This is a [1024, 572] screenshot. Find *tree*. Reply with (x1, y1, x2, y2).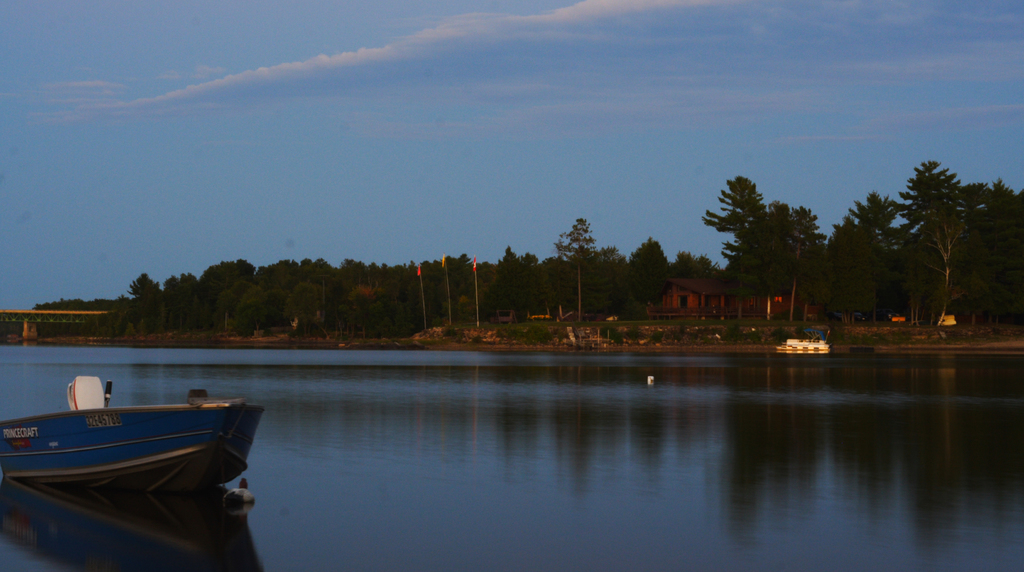
(819, 179, 897, 327).
